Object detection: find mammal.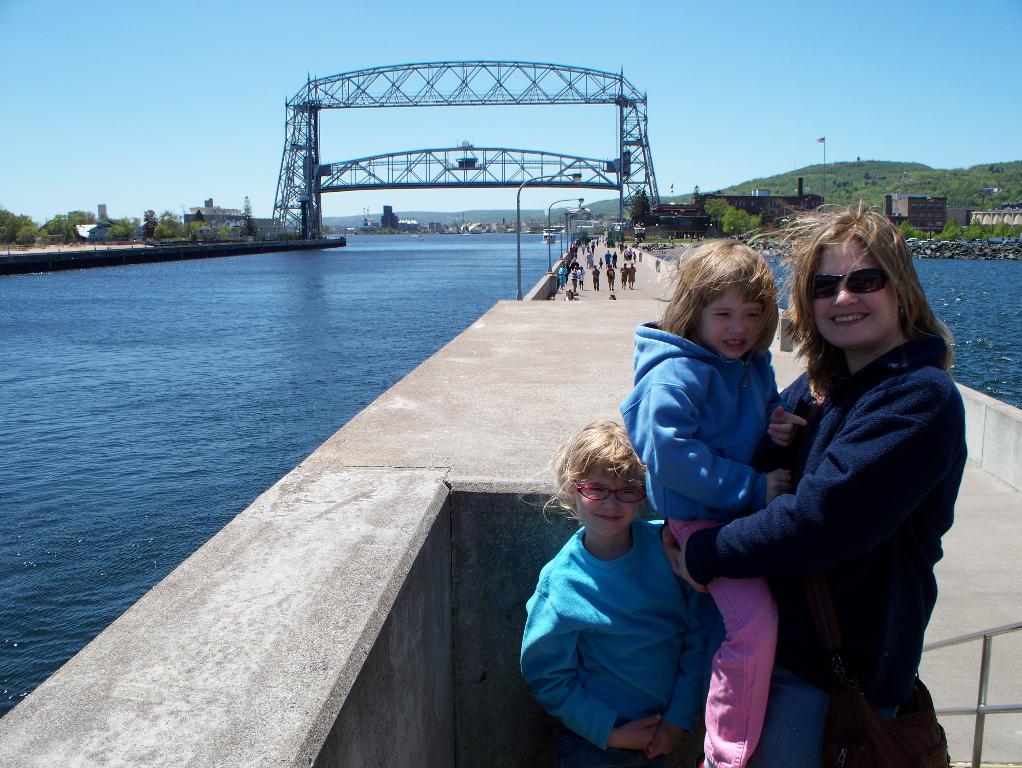
bbox=[614, 237, 809, 767].
